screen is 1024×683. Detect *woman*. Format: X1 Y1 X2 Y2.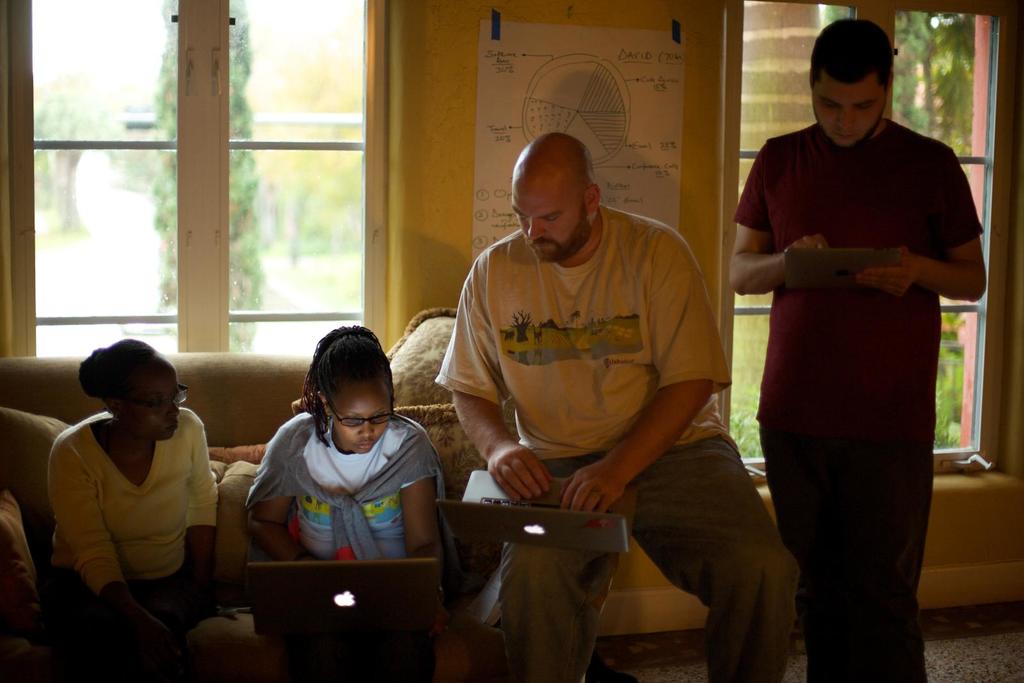
237 320 447 652.
